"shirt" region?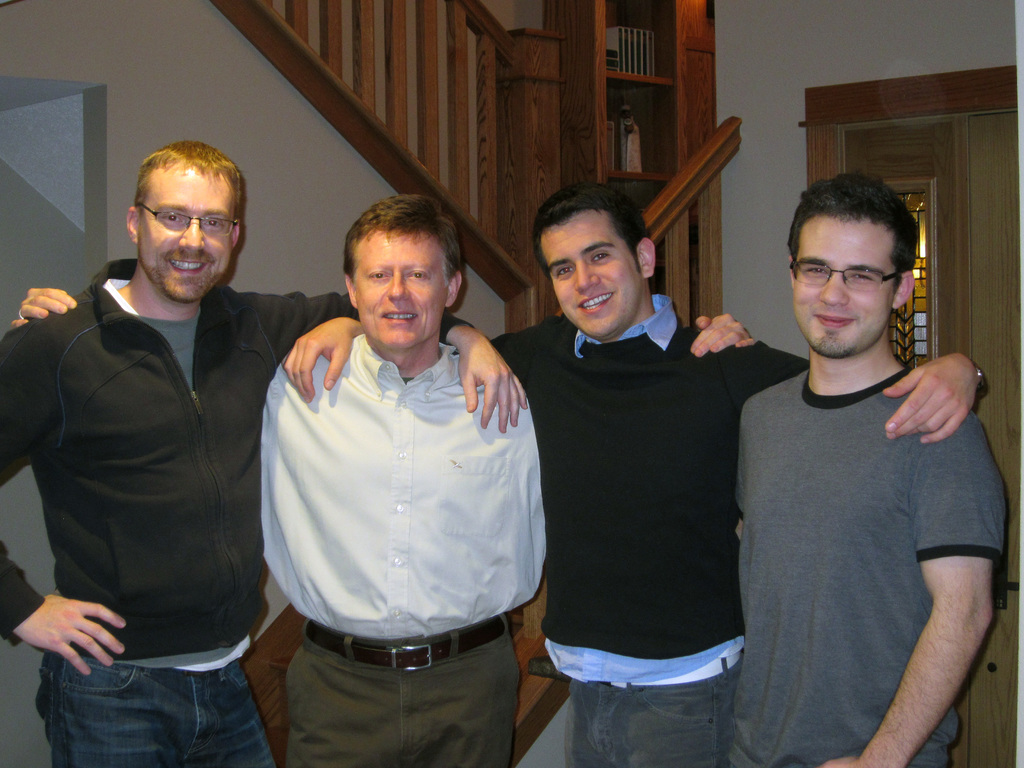
<box>109,278,253,672</box>
